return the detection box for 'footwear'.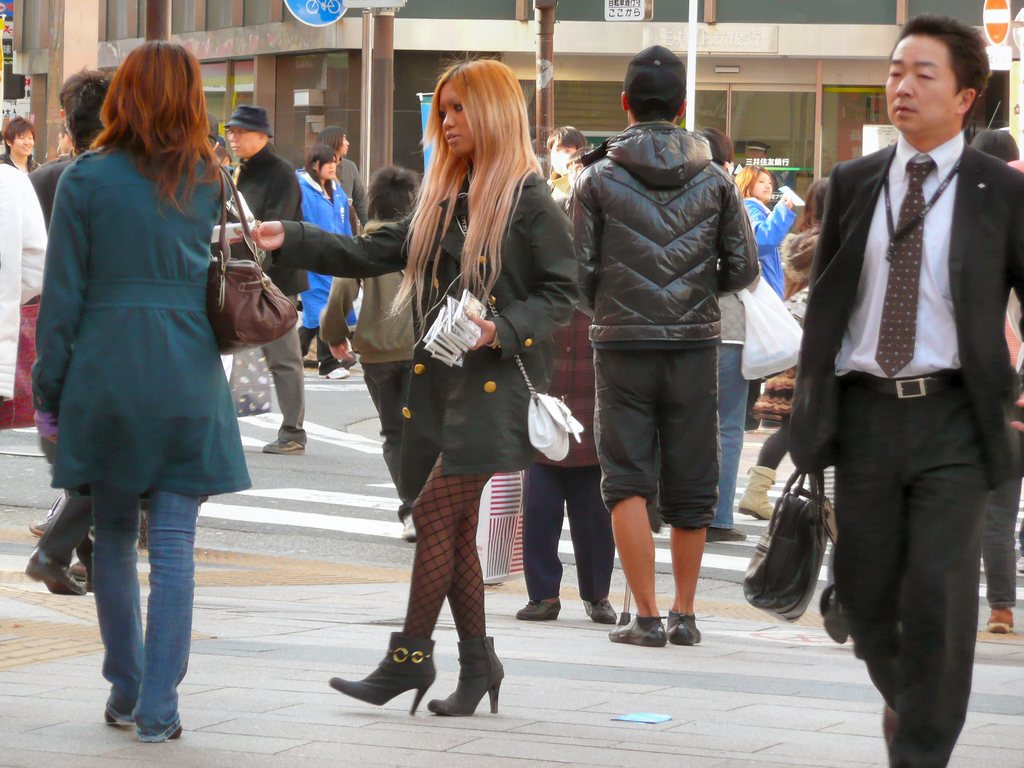
{"x1": 318, "y1": 364, "x2": 350, "y2": 378}.
